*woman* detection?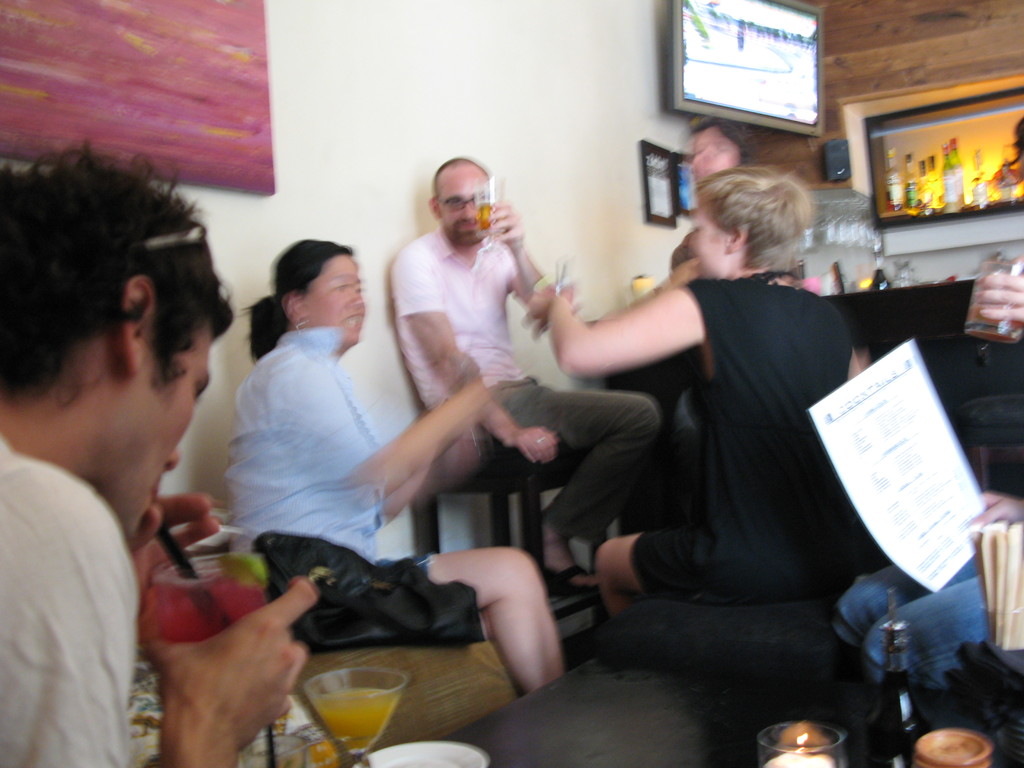
x1=216 y1=236 x2=567 y2=692
